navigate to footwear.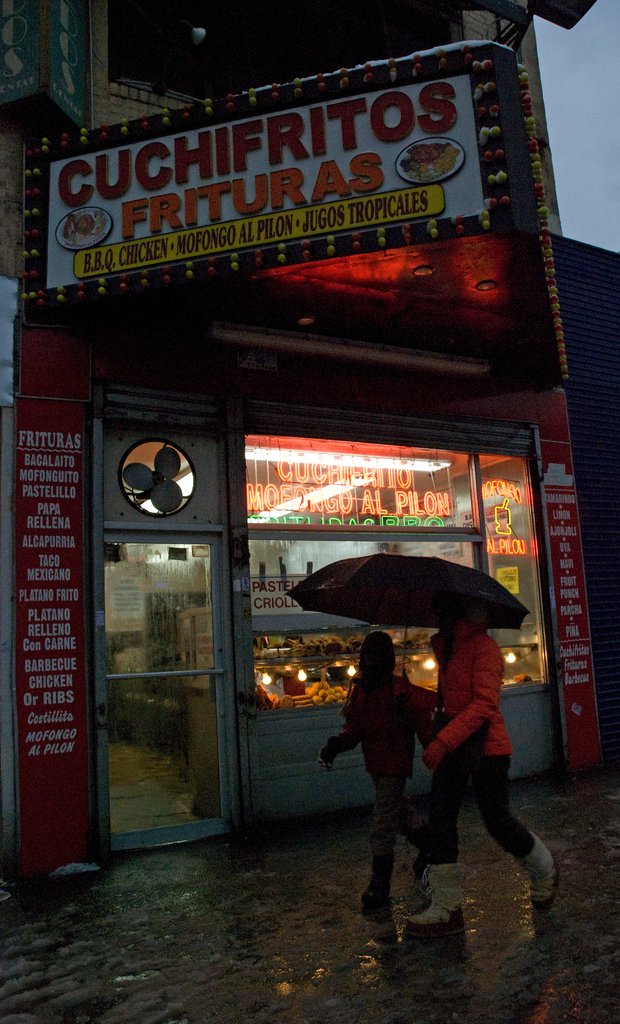
Navigation target: [left=516, top=831, right=561, bottom=905].
